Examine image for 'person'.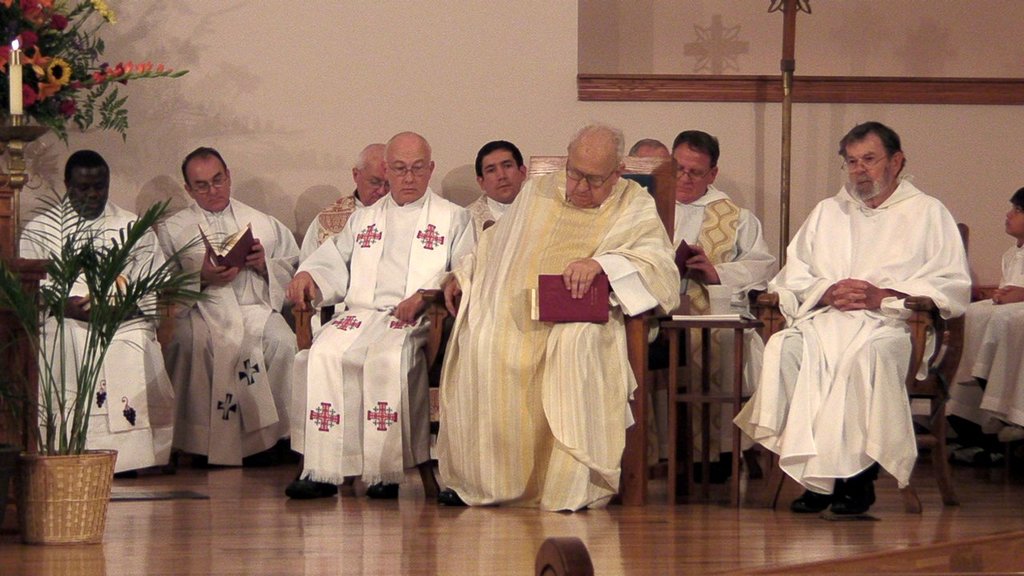
Examination result: select_region(988, 310, 1023, 467).
